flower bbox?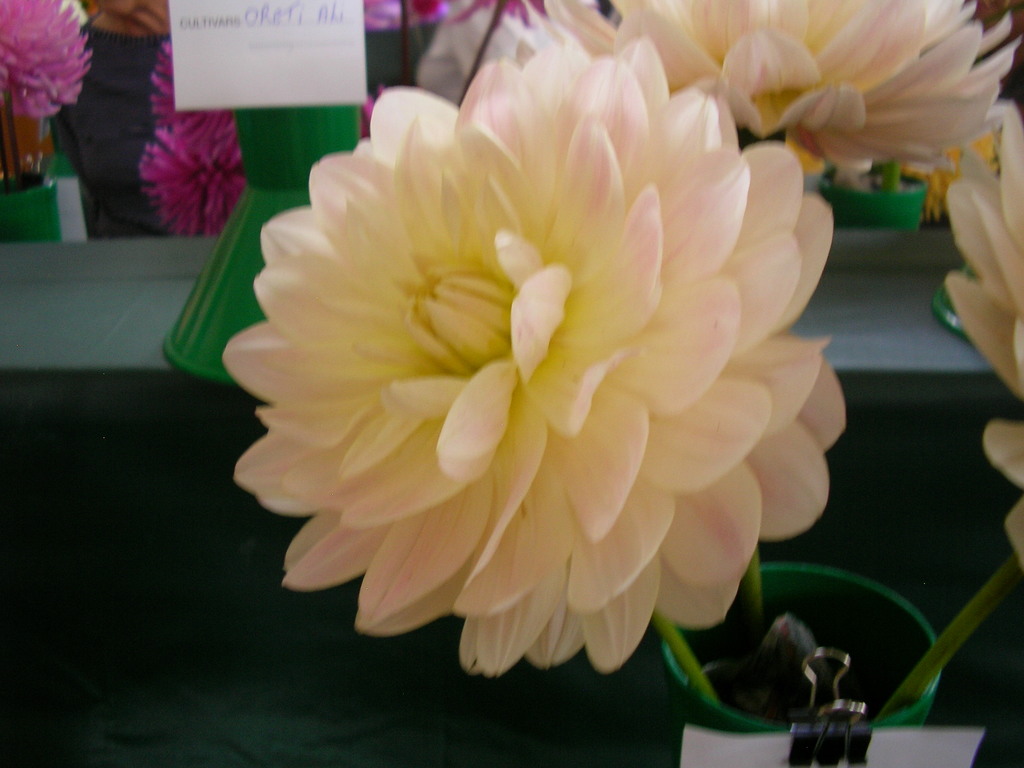
<box>537,0,1020,172</box>
